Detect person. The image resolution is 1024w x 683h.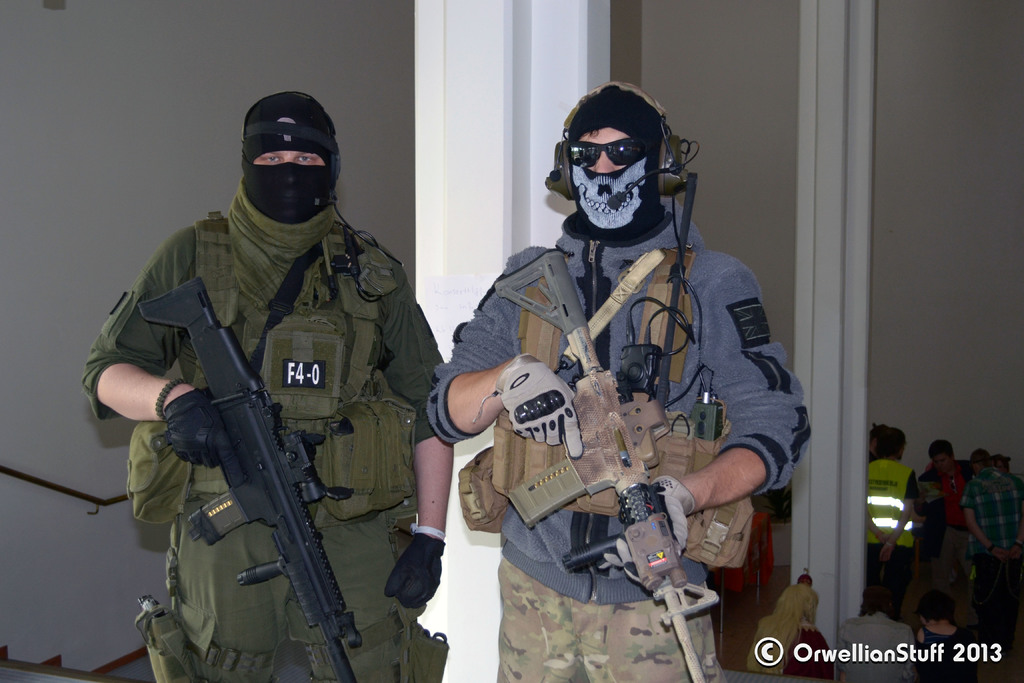
911, 440, 979, 642.
